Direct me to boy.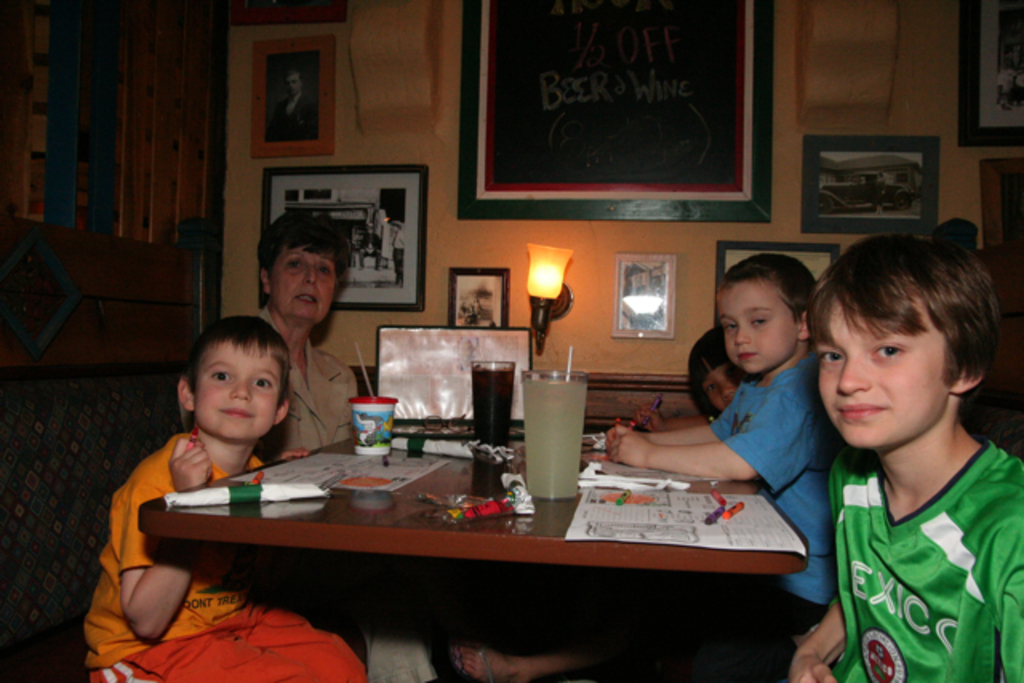
Direction: box(78, 309, 366, 681).
